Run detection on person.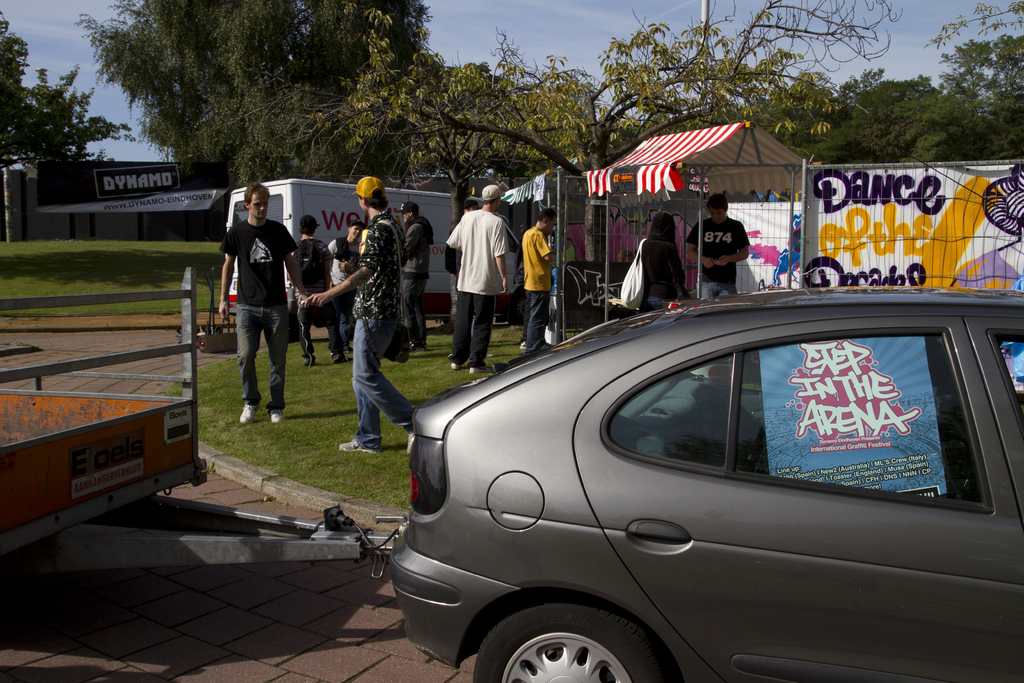
Result: [304,173,415,452].
